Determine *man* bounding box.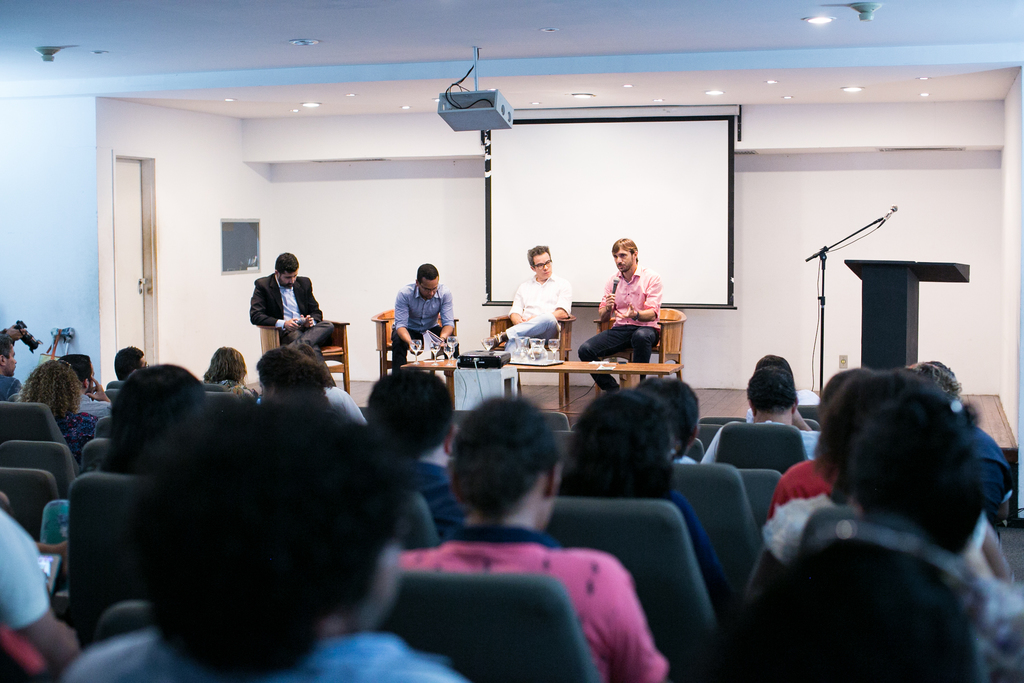
Determined: 111:343:147:381.
